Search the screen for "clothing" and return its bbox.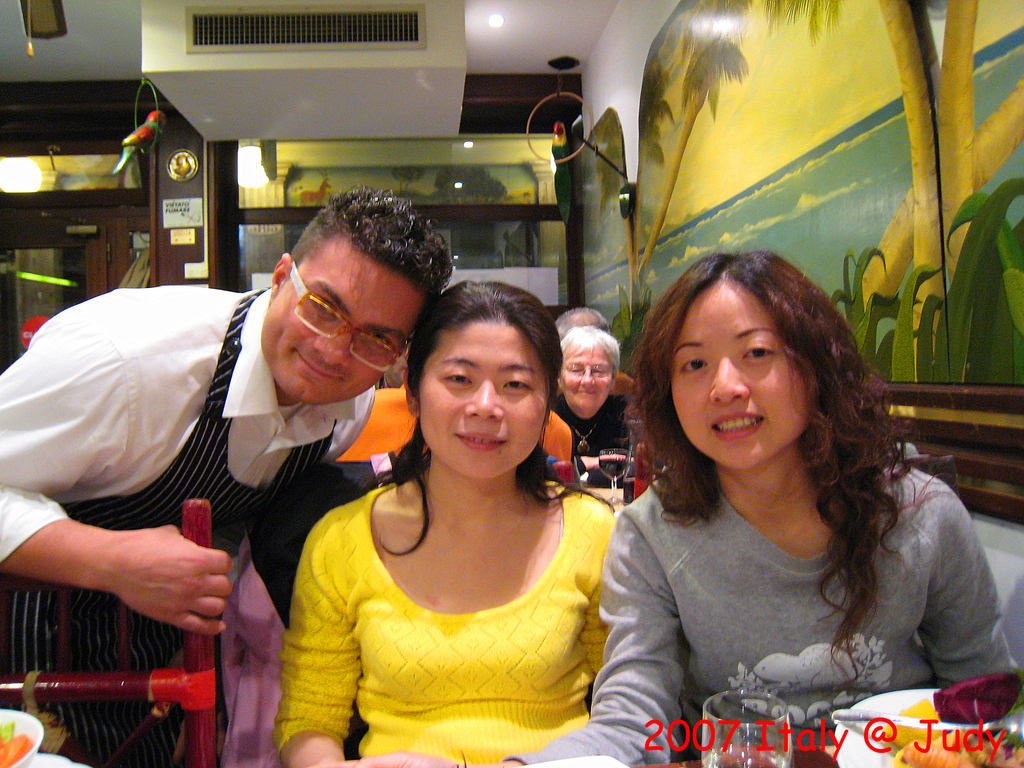
Found: box=[558, 380, 646, 482].
